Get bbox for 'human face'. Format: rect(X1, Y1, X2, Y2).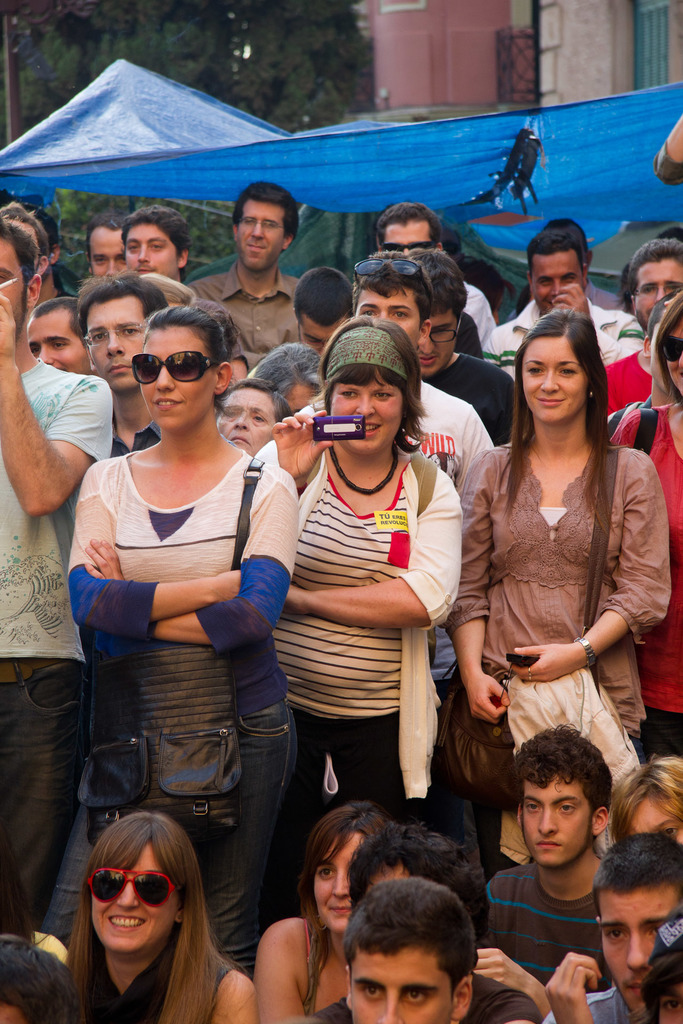
rect(0, 234, 23, 339).
